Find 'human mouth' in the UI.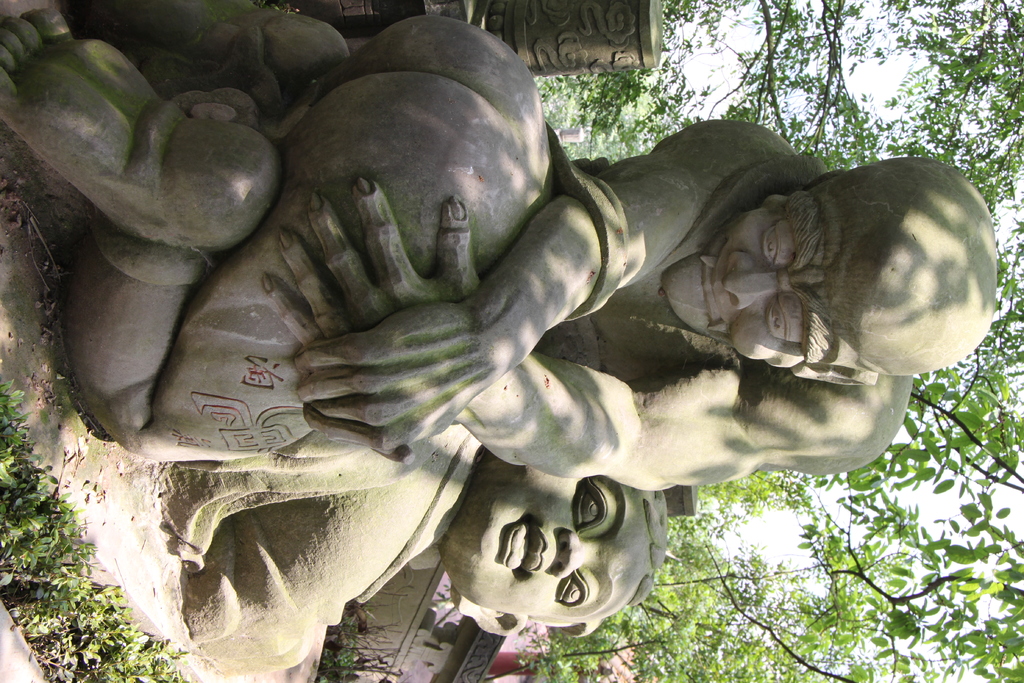
UI element at box(504, 514, 546, 578).
